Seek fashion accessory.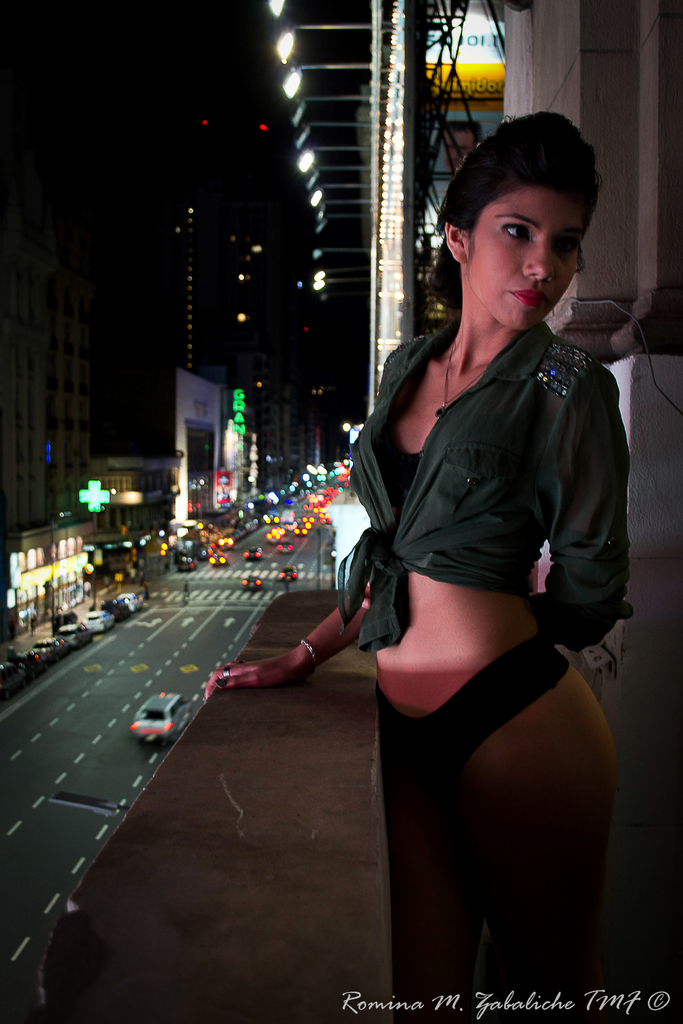
x1=223, y1=660, x2=230, y2=682.
